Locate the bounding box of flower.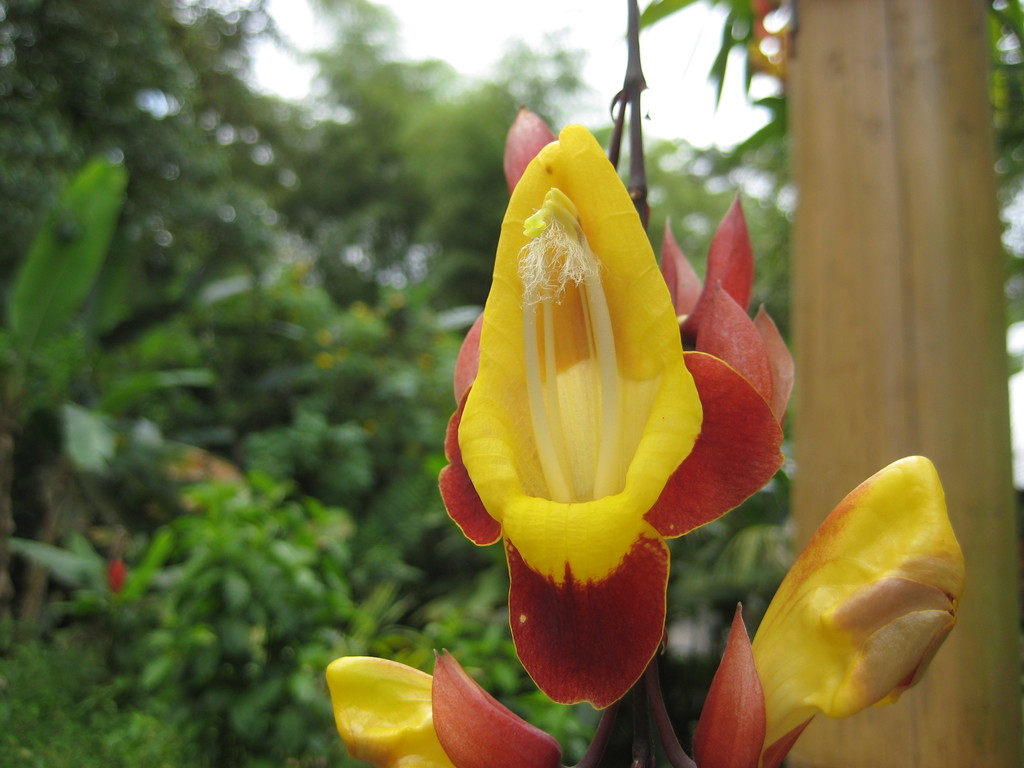
Bounding box: bbox(694, 452, 969, 767).
